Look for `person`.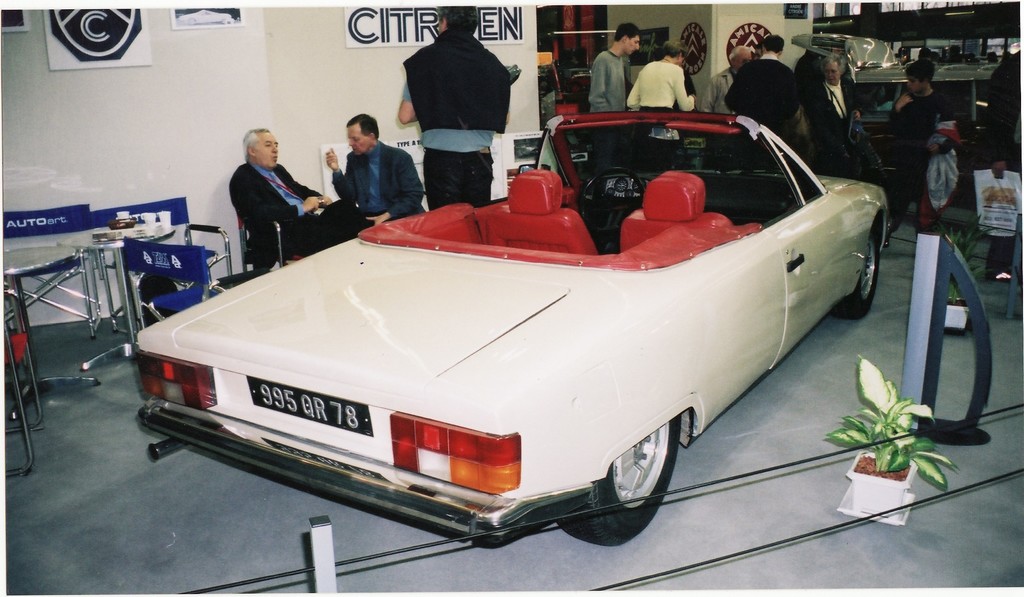
Found: 724:30:801:154.
